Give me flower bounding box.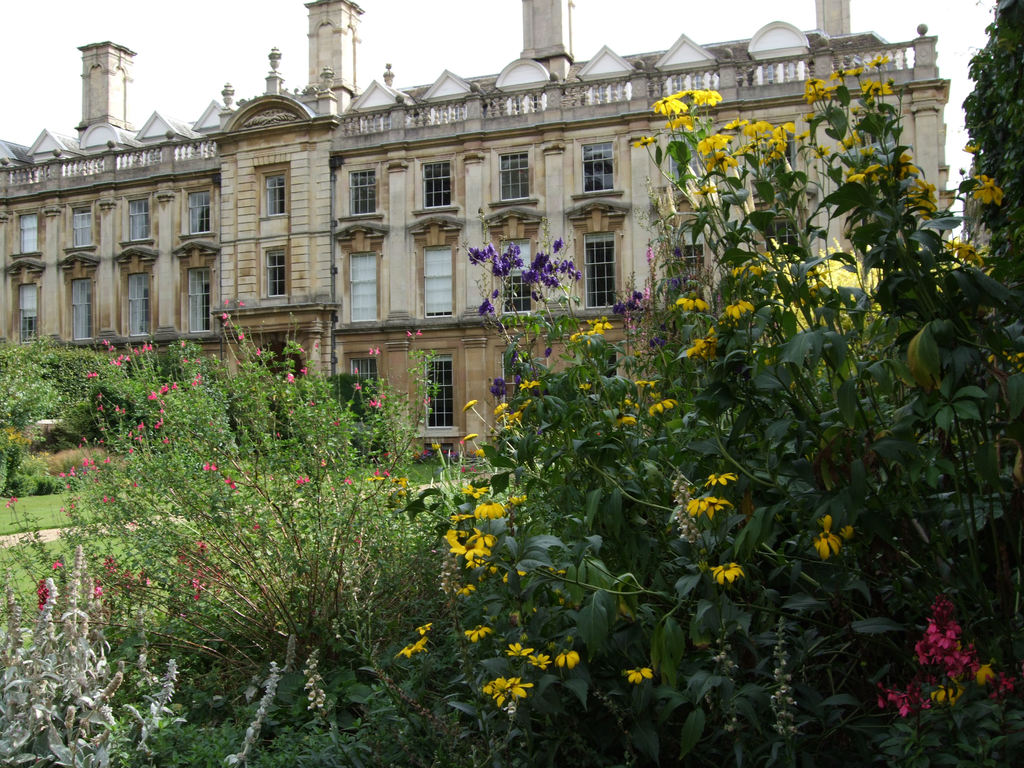
(474, 500, 508, 520).
